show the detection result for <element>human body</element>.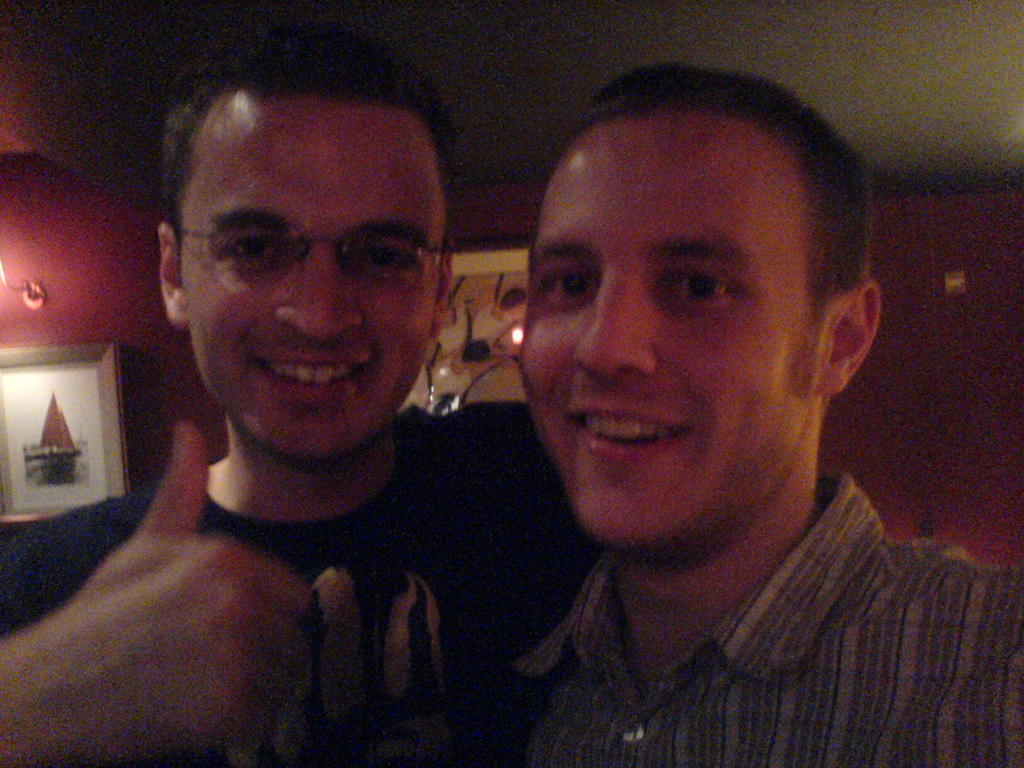
(x1=454, y1=113, x2=979, y2=728).
